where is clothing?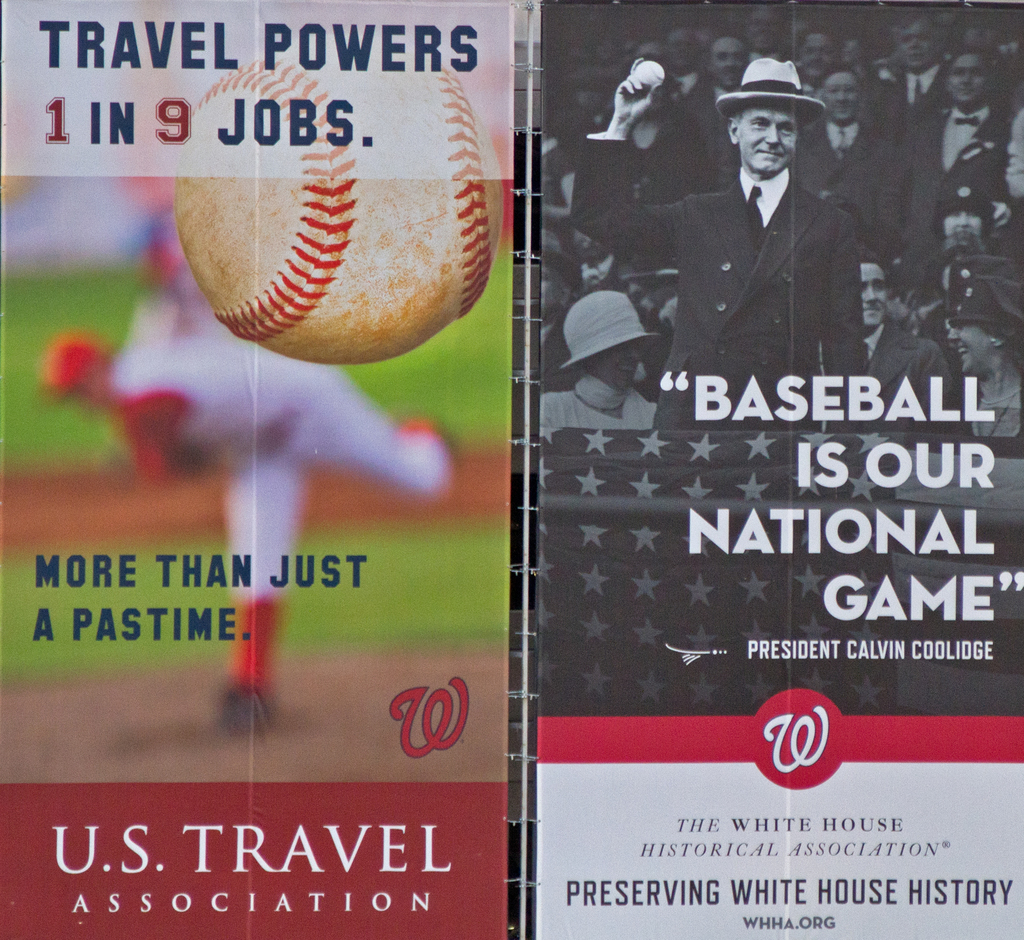
624:166:868:372.
